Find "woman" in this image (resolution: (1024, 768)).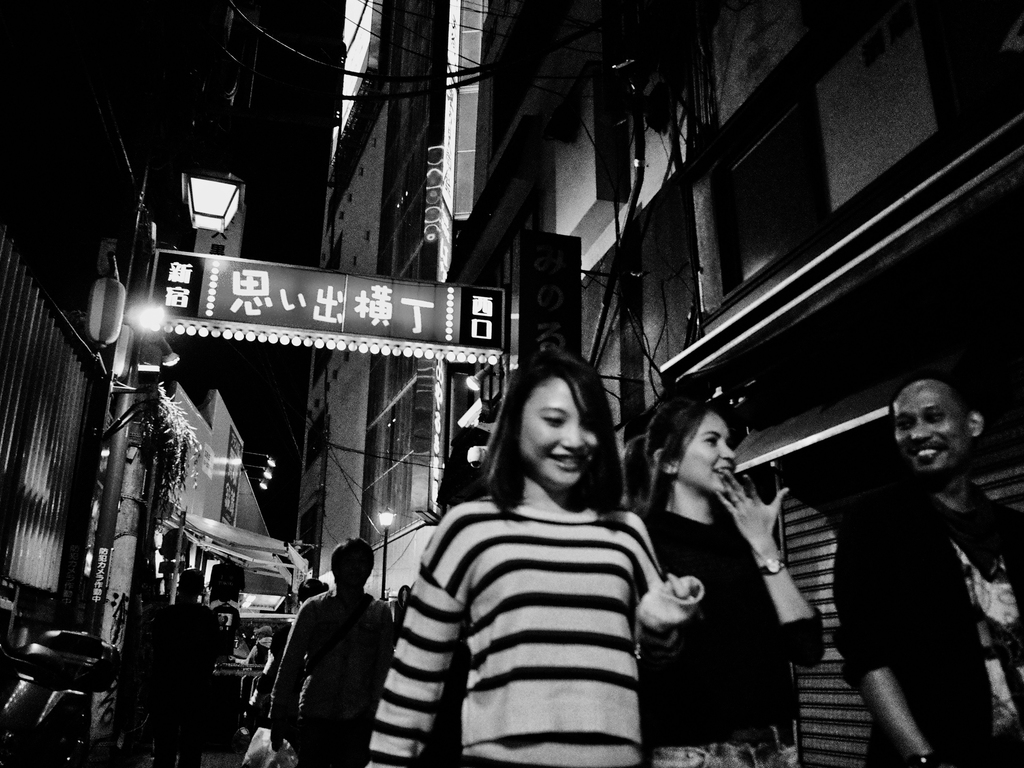
rect(374, 337, 678, 767).
